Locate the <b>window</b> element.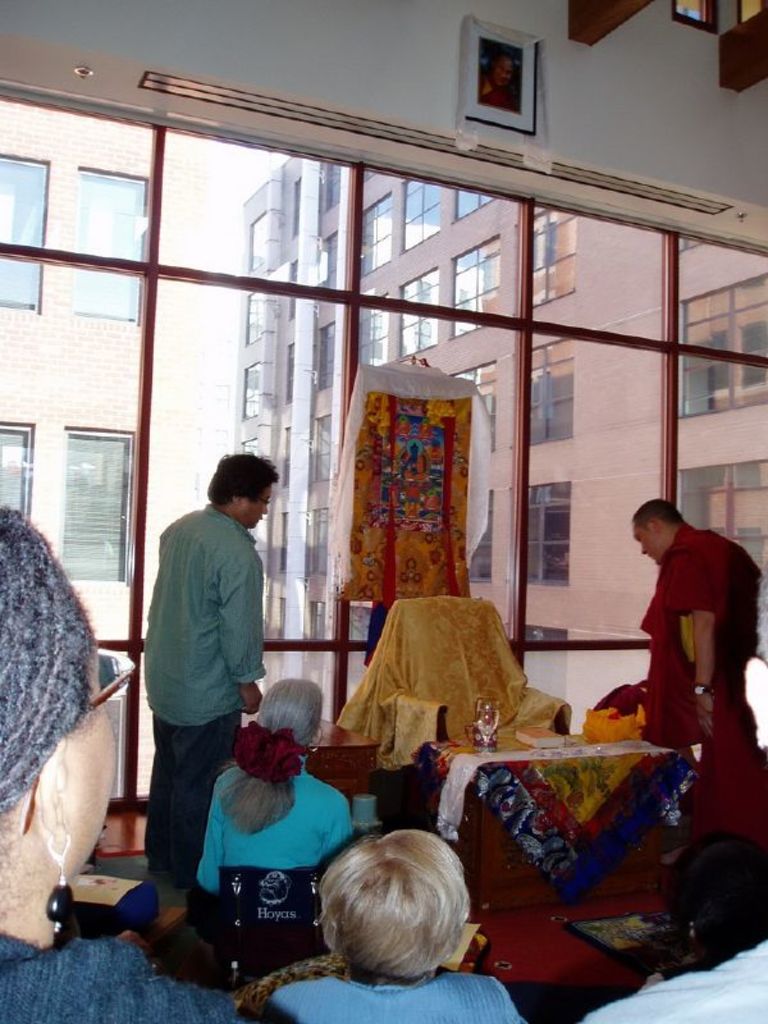
Element bbox: bbox=(308, 502, 338, 579).
